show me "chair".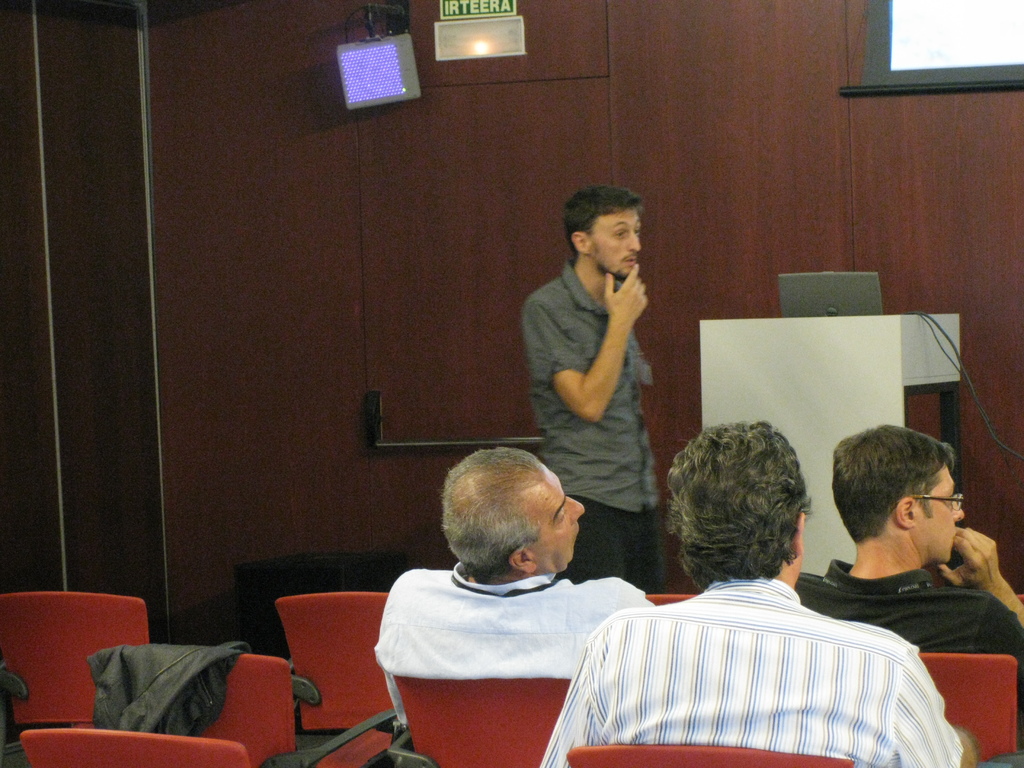
"chair" is here: BBox(0, 593, 152, 726).
